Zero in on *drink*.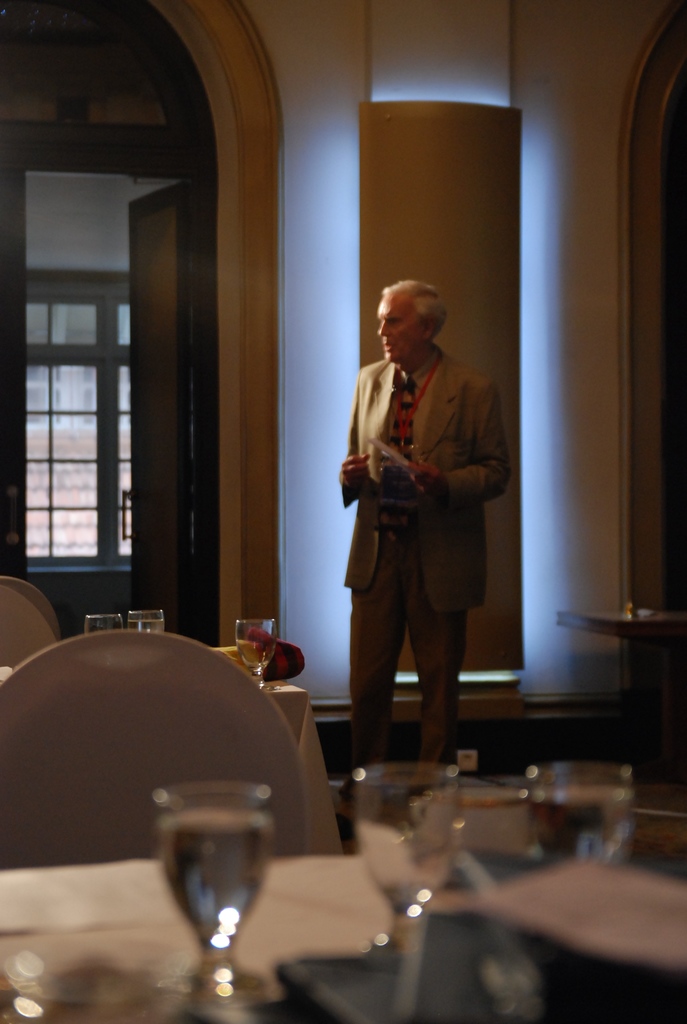
Zeroed in: {"left": 154, "top": 762, "right": 279, "bottom": 984}.
